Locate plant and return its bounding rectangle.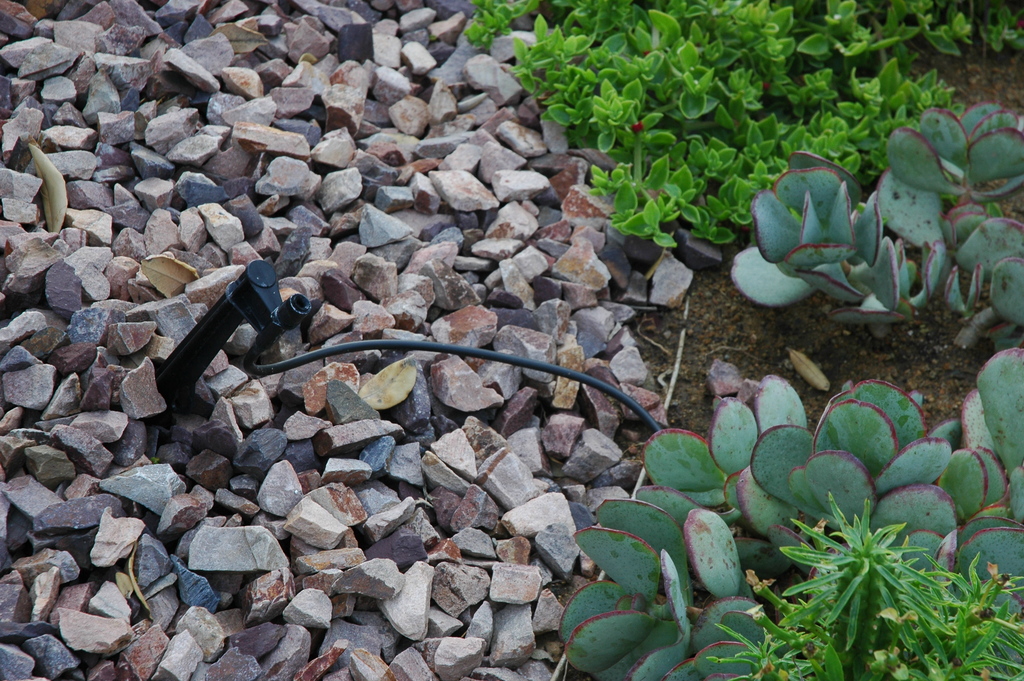
pyautogui.locateOnScreen(893, 561, 1023, 680).
